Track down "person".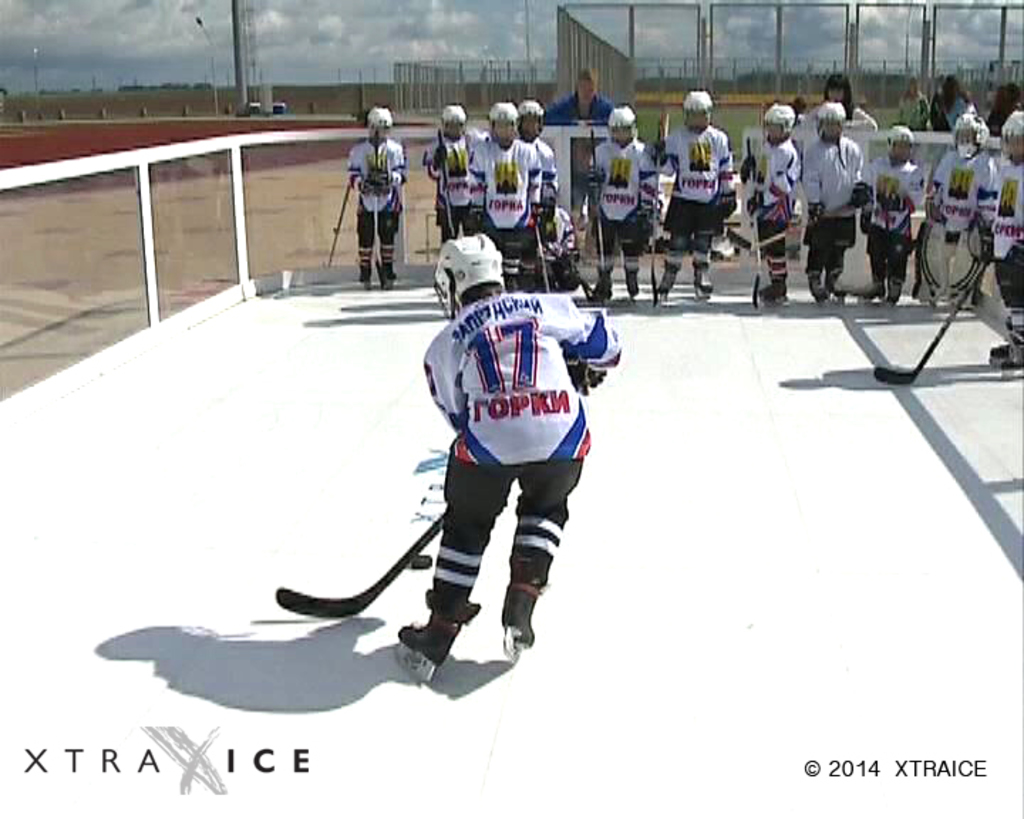
Tracked to Rect(656, 88, 744, 303).
